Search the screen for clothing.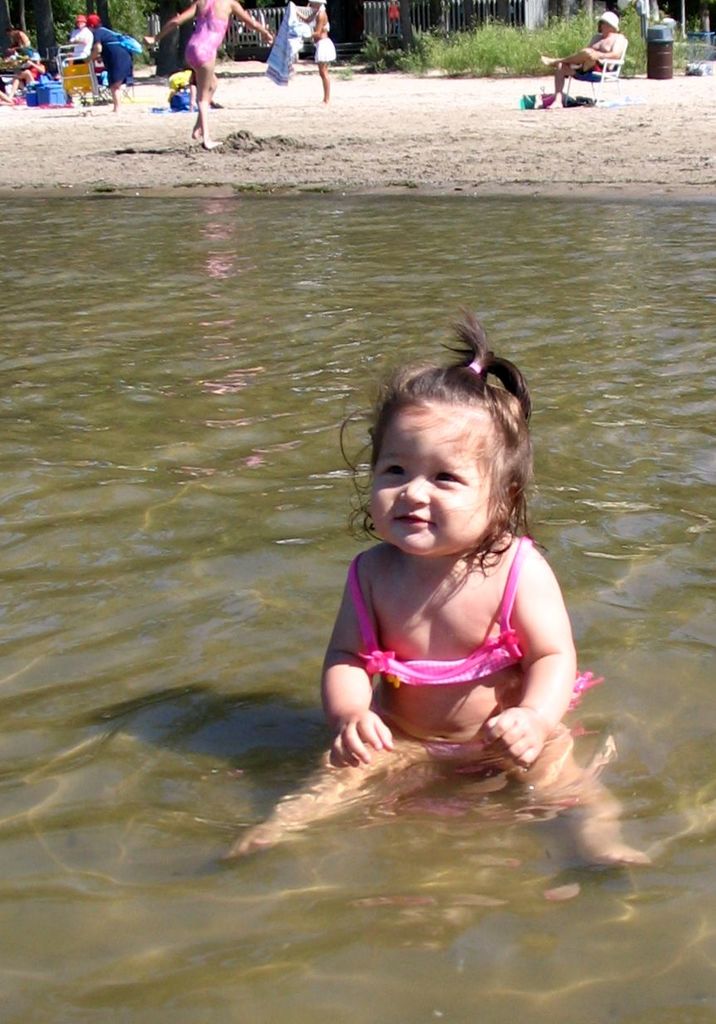
Found at bbox=(27, 57, 43, 78).
